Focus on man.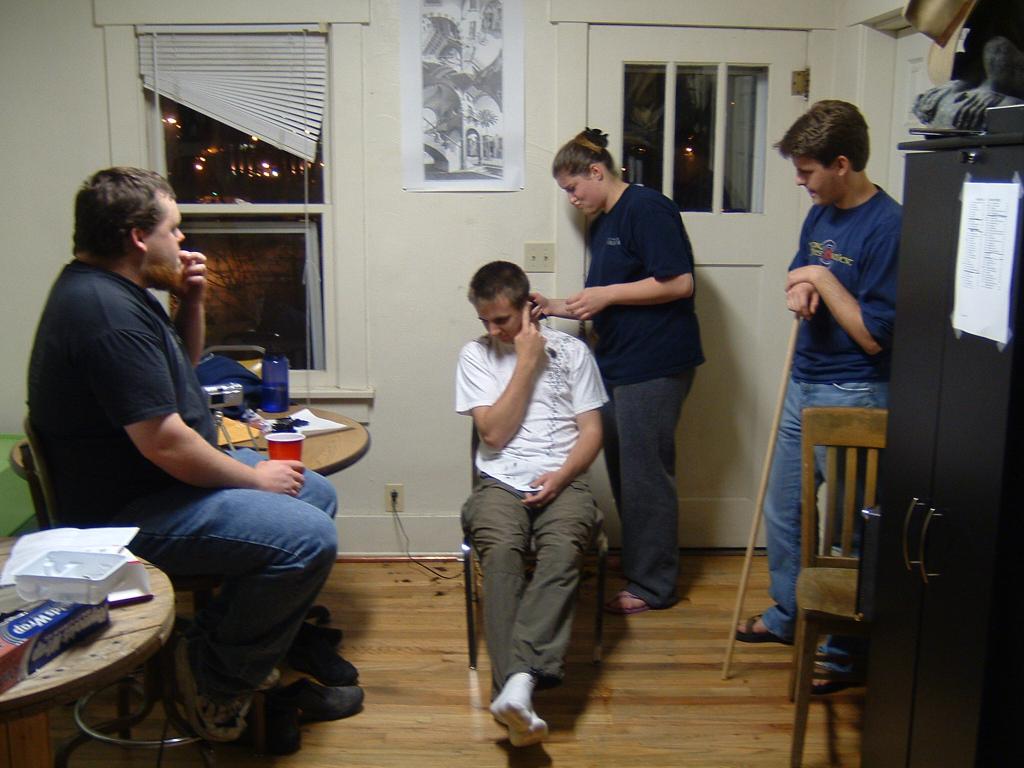
Focused at 452,258,613,751.
